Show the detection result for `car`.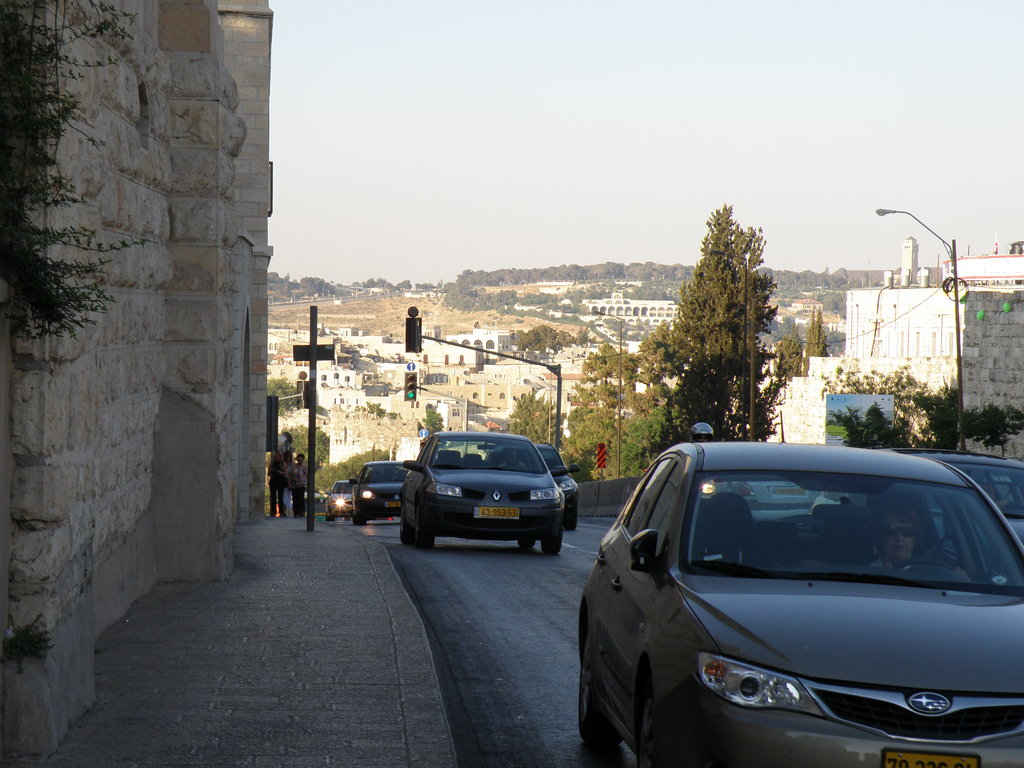
[349, 456, 416, 535].
